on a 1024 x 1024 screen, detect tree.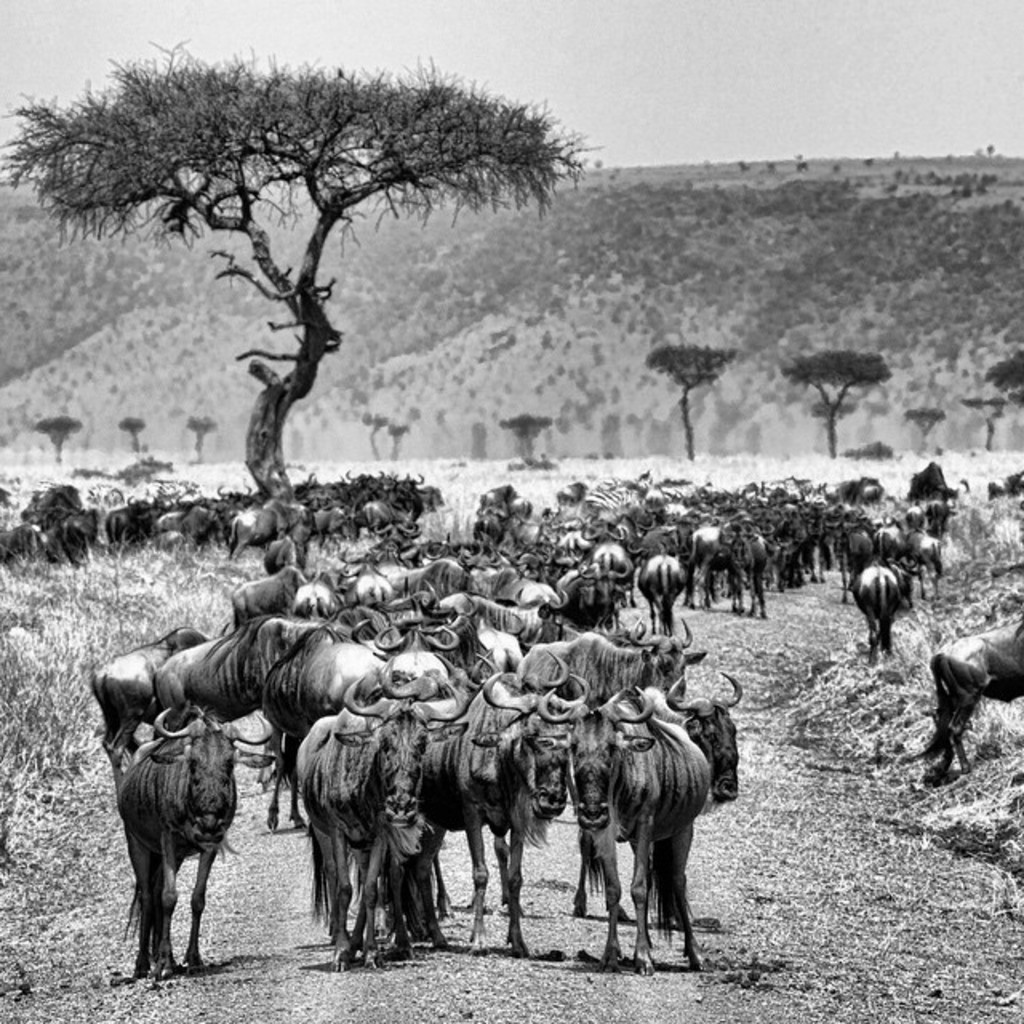
rect(37, 414, 83, 466).
